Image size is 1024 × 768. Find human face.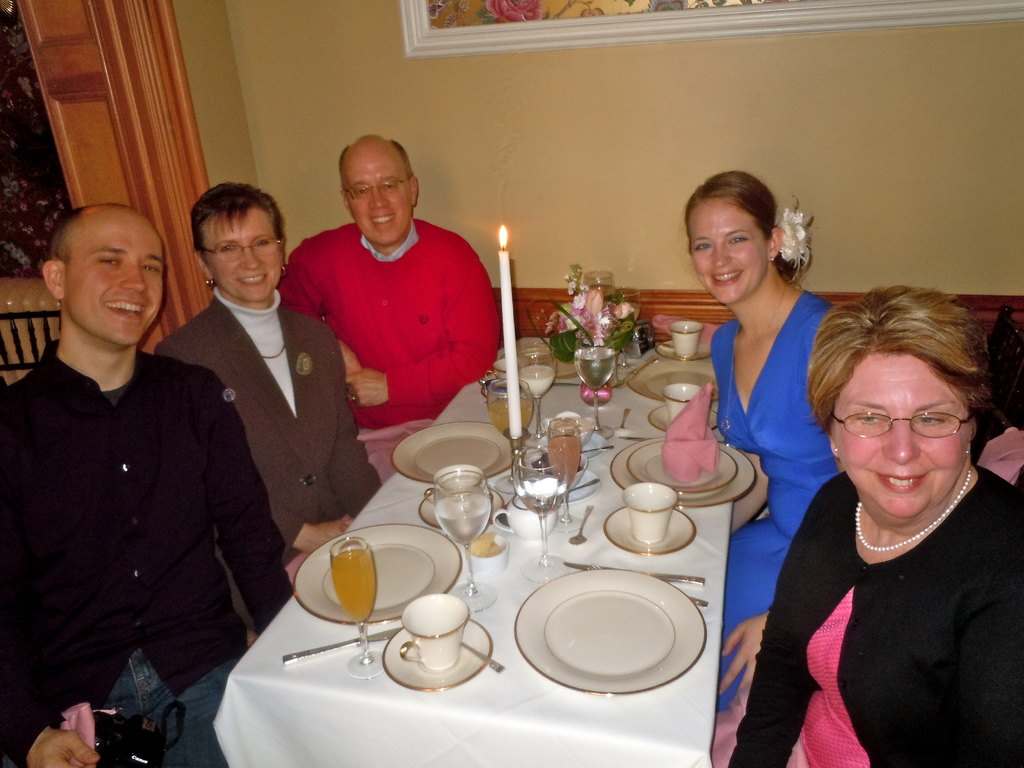
826, 339, 964, 516.
